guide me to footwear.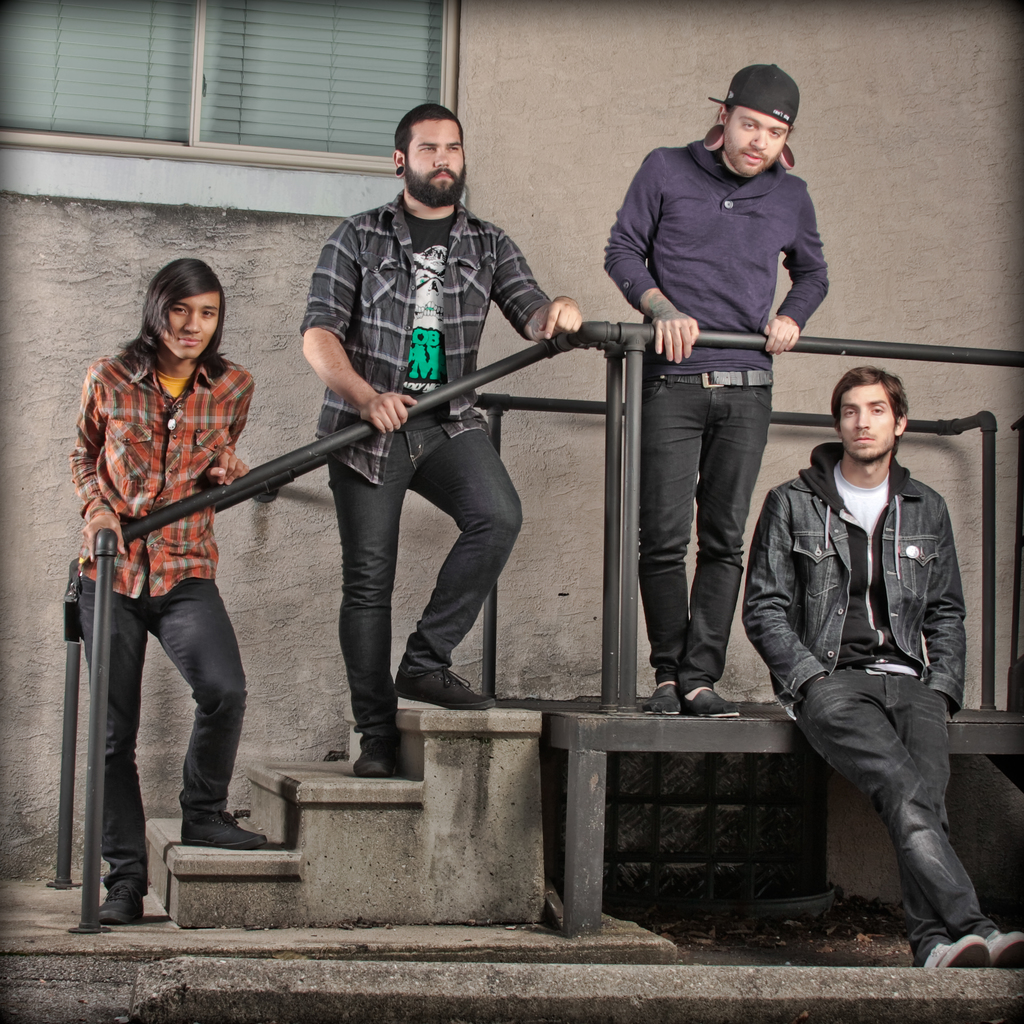
Guidance: x1=179 y1=808 x2=269 y2=849.
